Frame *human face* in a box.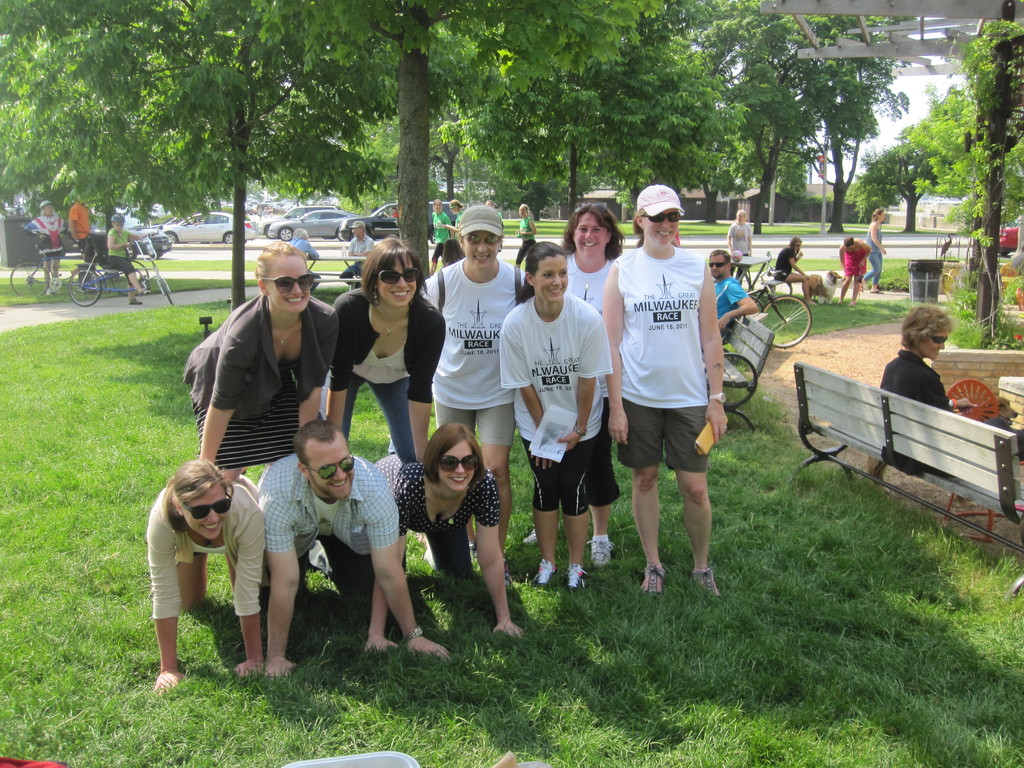
x1=354, y1=227, x2=359, y2=236.
